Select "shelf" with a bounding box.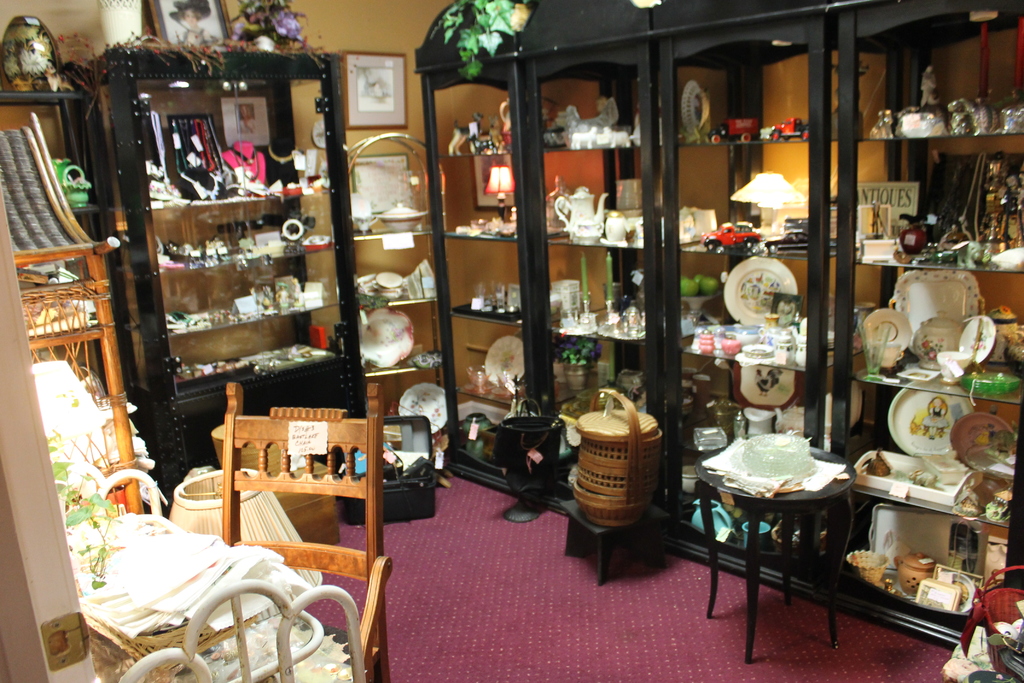
<region>831, 0, 1023, 155</region>.
